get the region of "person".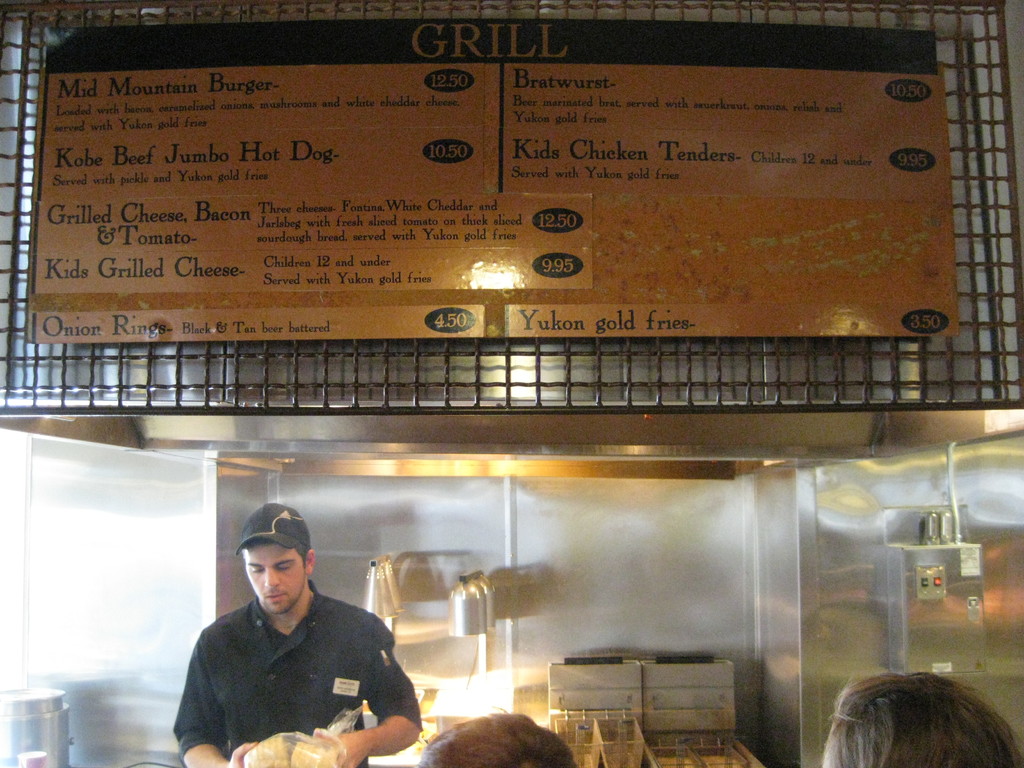
bbox=(422, 705, 570, 767).
